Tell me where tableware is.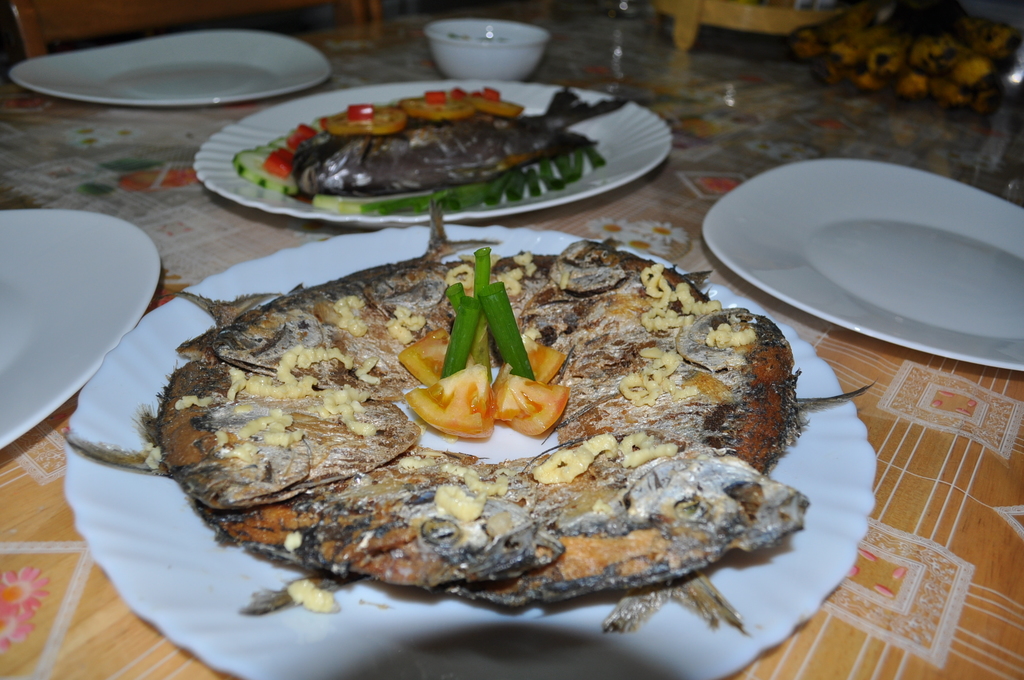
tableware is at Rect(8, 30, 335, 113).
